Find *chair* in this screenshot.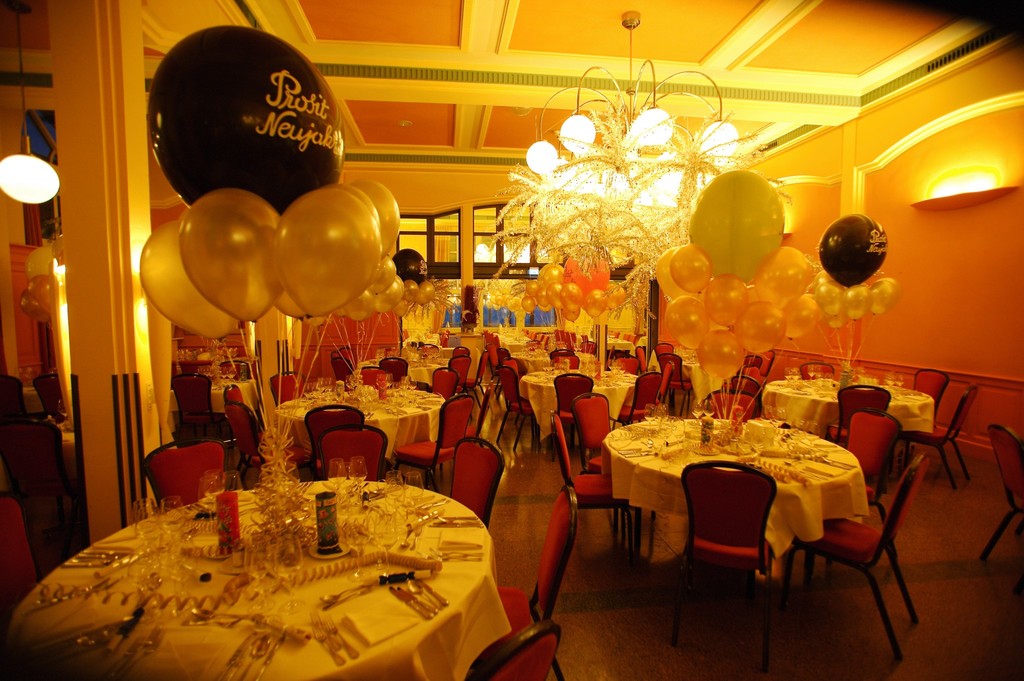
The bounding box for *chair* is pyautogui.locateOnScreen(448, 347, 470, 360).
